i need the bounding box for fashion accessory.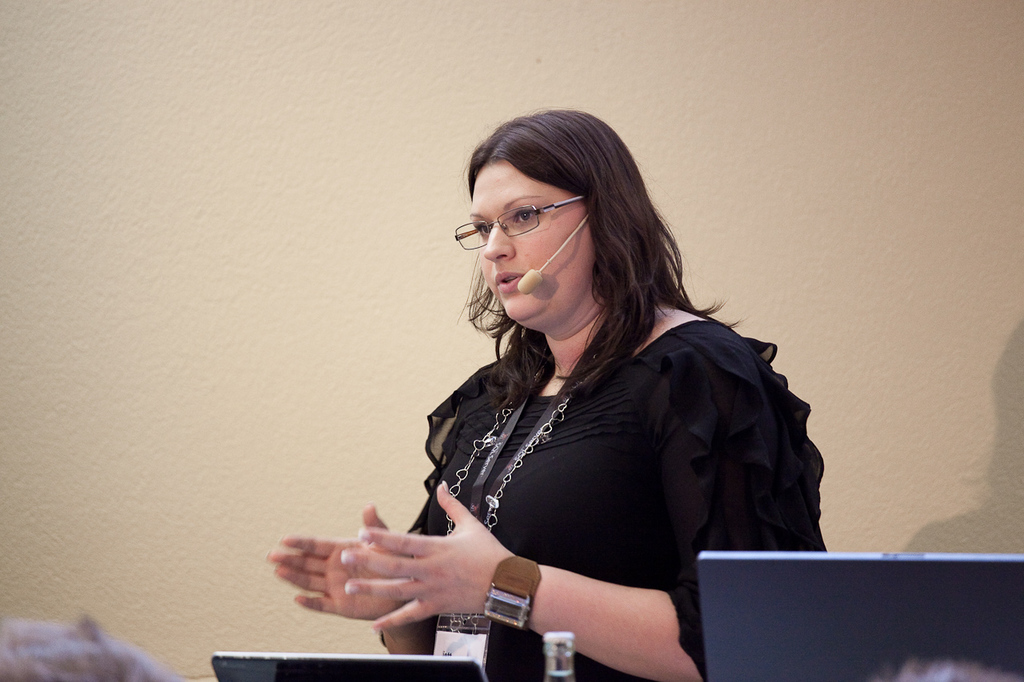
Here it is: <box>430,396,570,672</box>.
